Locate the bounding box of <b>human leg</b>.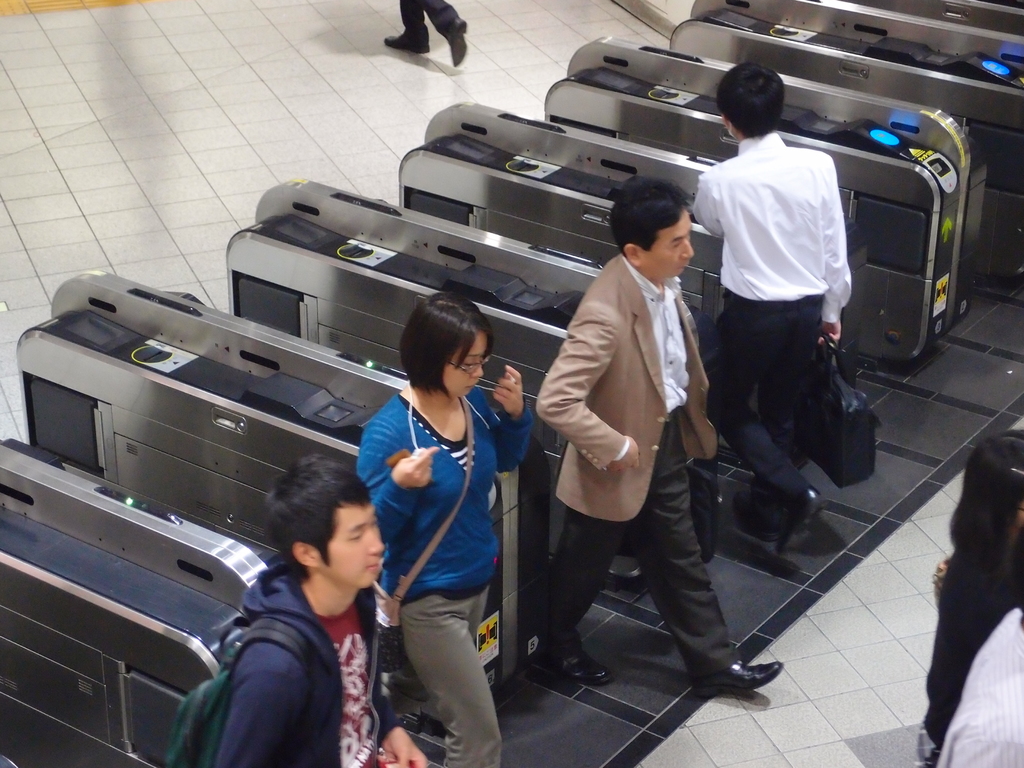
Bounding box: 426:4:467:72.
